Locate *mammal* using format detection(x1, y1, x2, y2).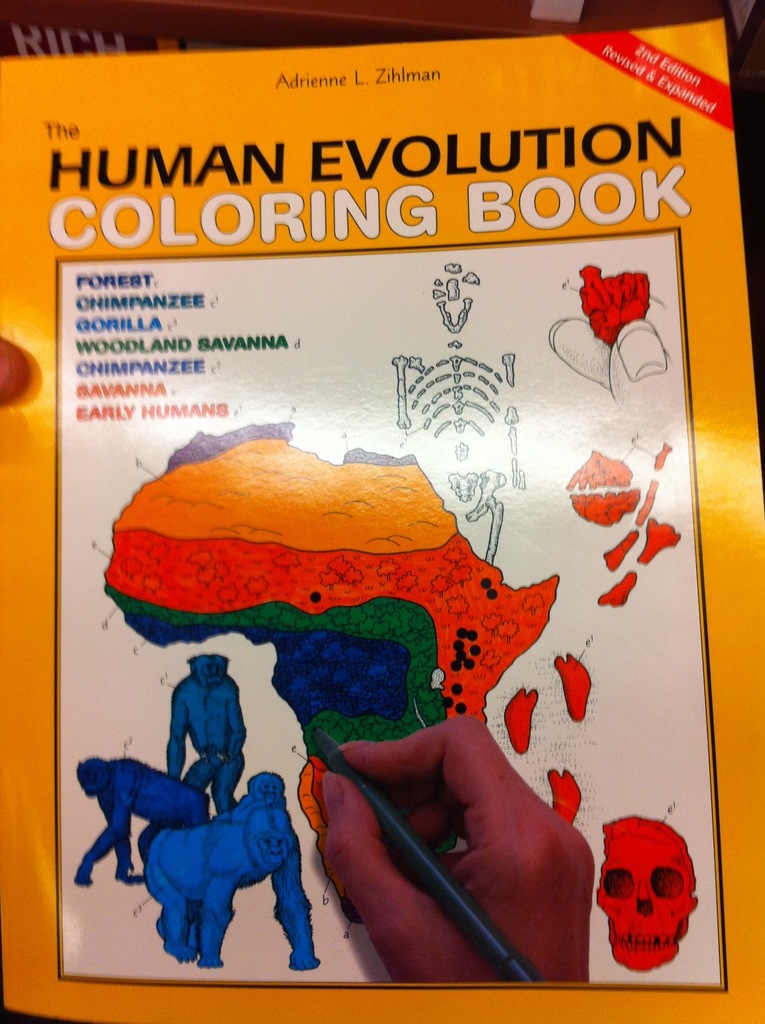
detection(156, 655, 253, 820).
